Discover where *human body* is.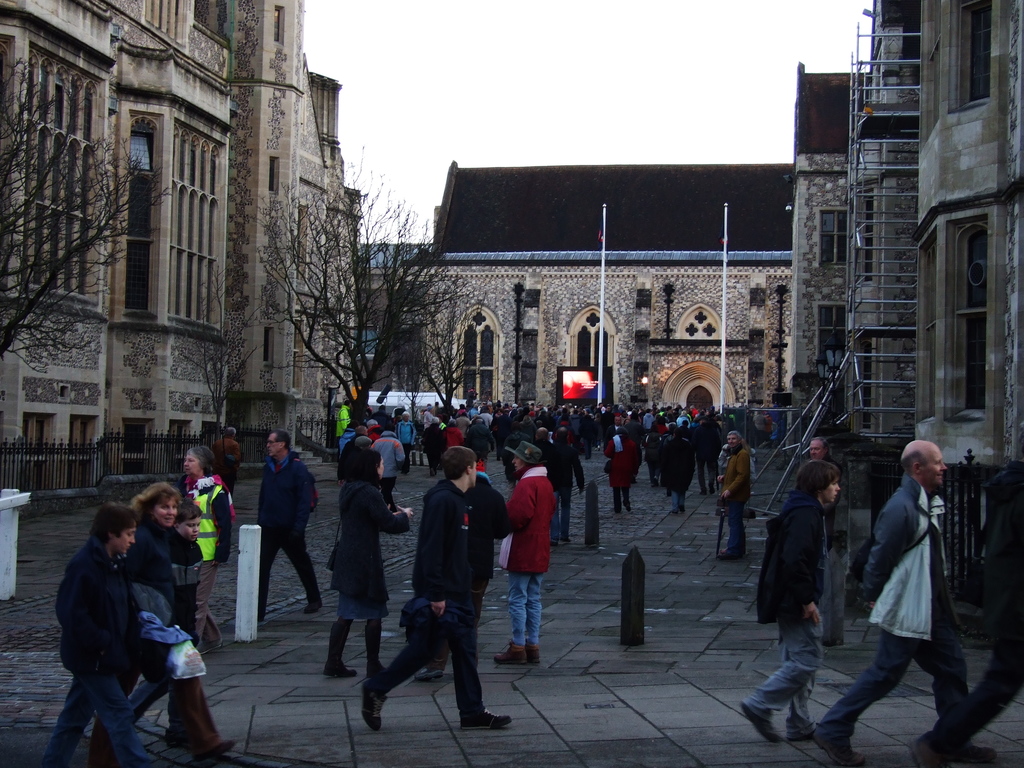
Discovered at [x1=806, y1=435, x2=844, y2=547].
